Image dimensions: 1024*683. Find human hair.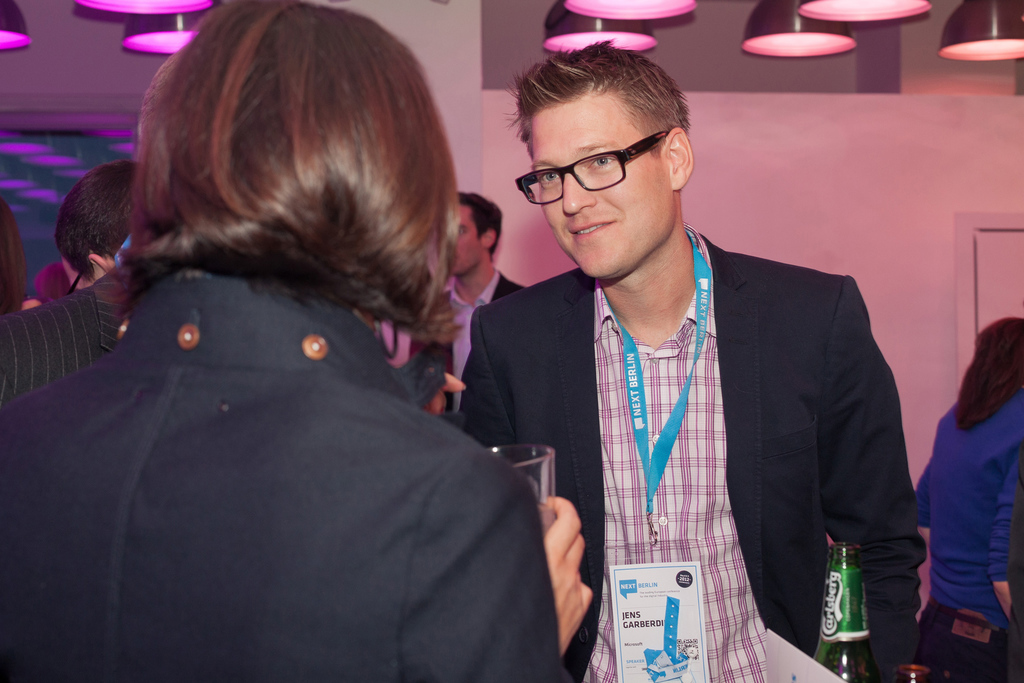
[456, 189, 502, 264].
